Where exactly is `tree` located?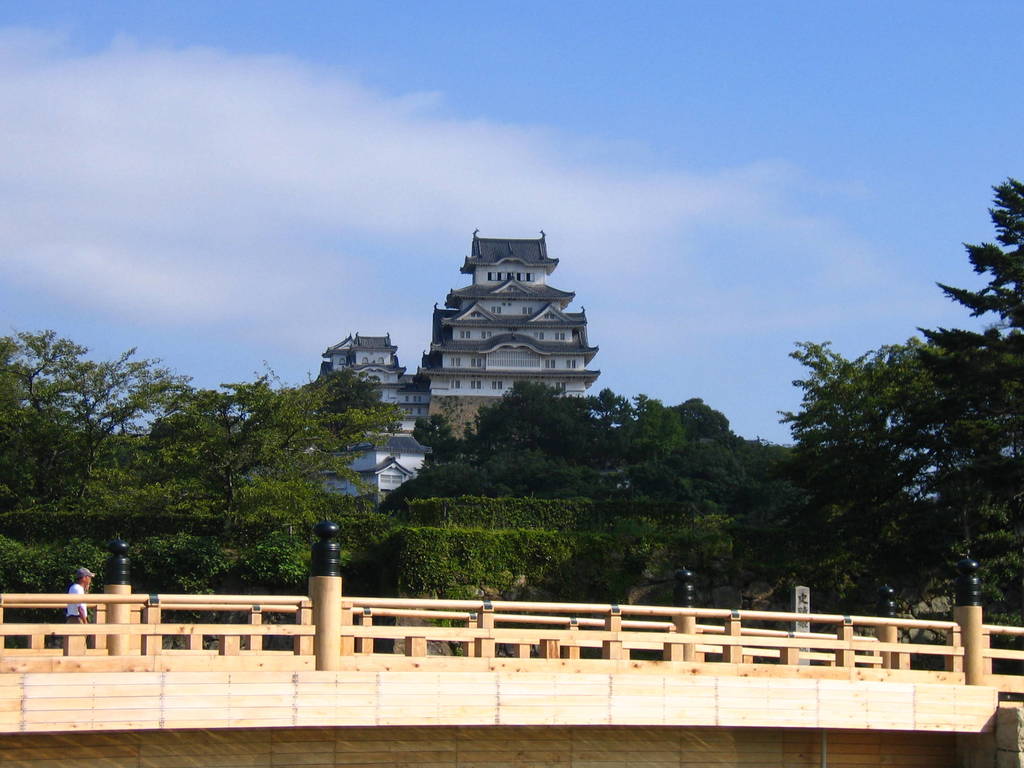
Its bounding box is (915,173,1023,492).
